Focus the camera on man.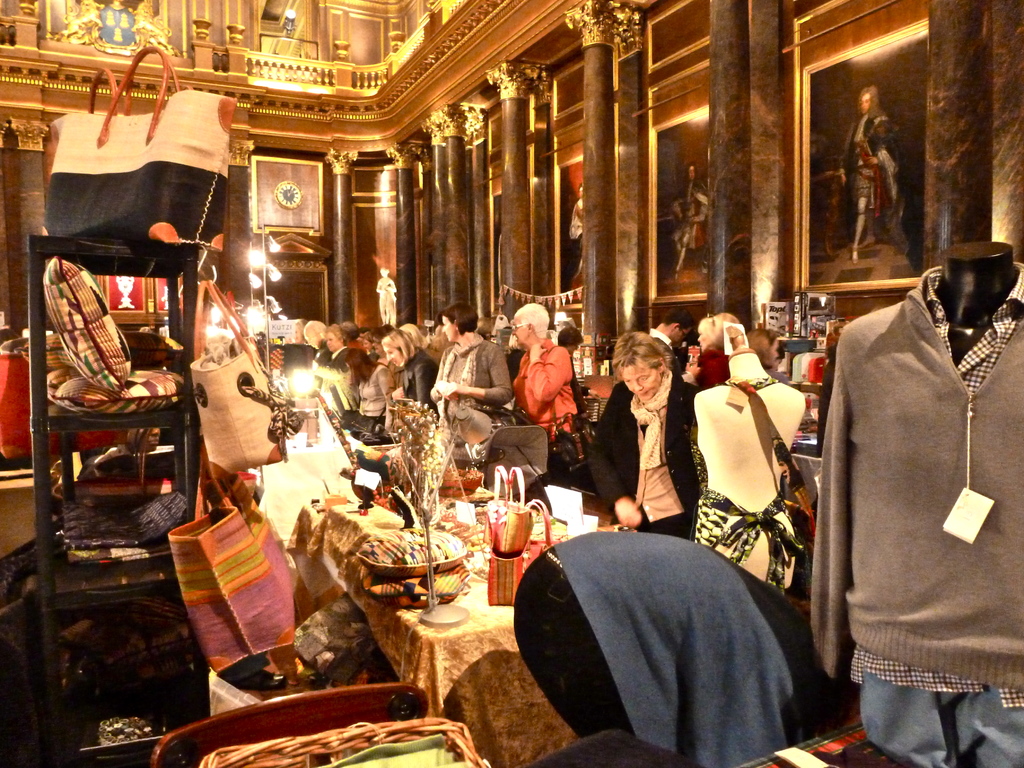
Focus region: bbox(510, 300, 583, 480).
